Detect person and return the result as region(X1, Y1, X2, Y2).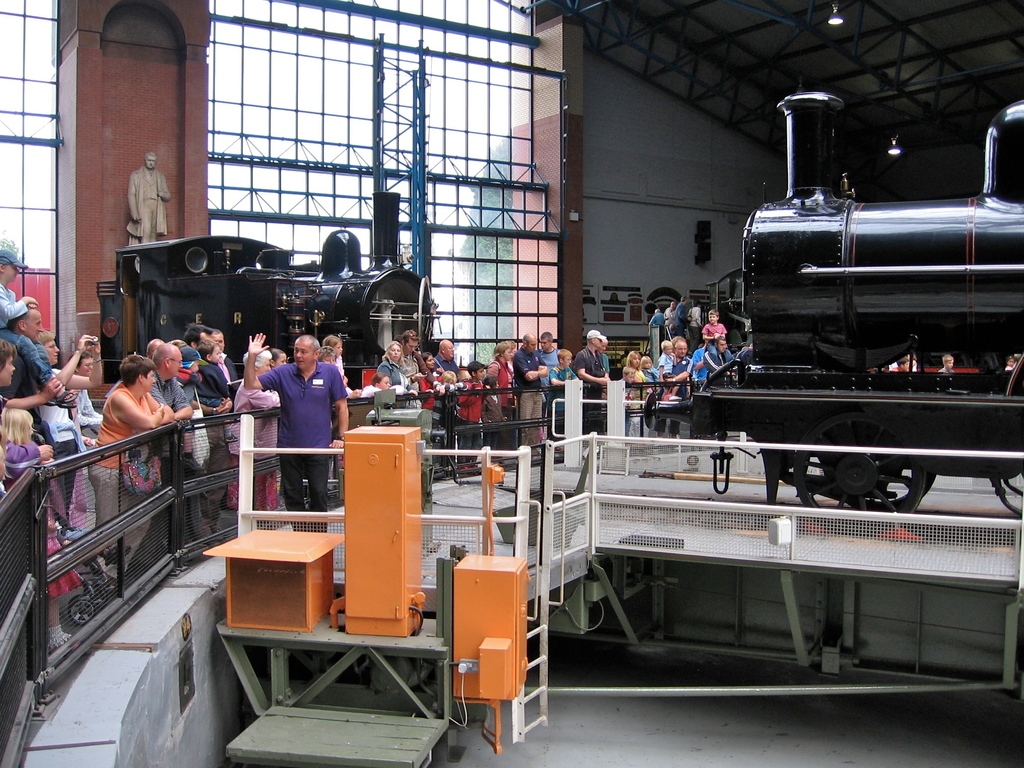
region(652, 337, 691, 438).
